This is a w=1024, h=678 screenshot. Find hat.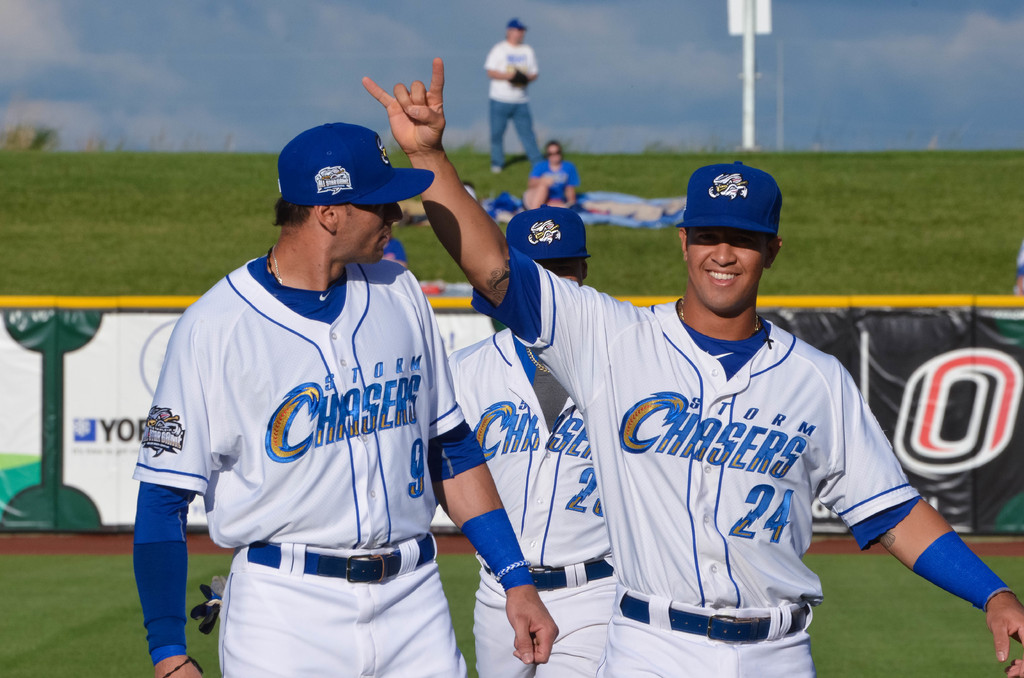
Bounding box: 671, 161, 786, 238.
